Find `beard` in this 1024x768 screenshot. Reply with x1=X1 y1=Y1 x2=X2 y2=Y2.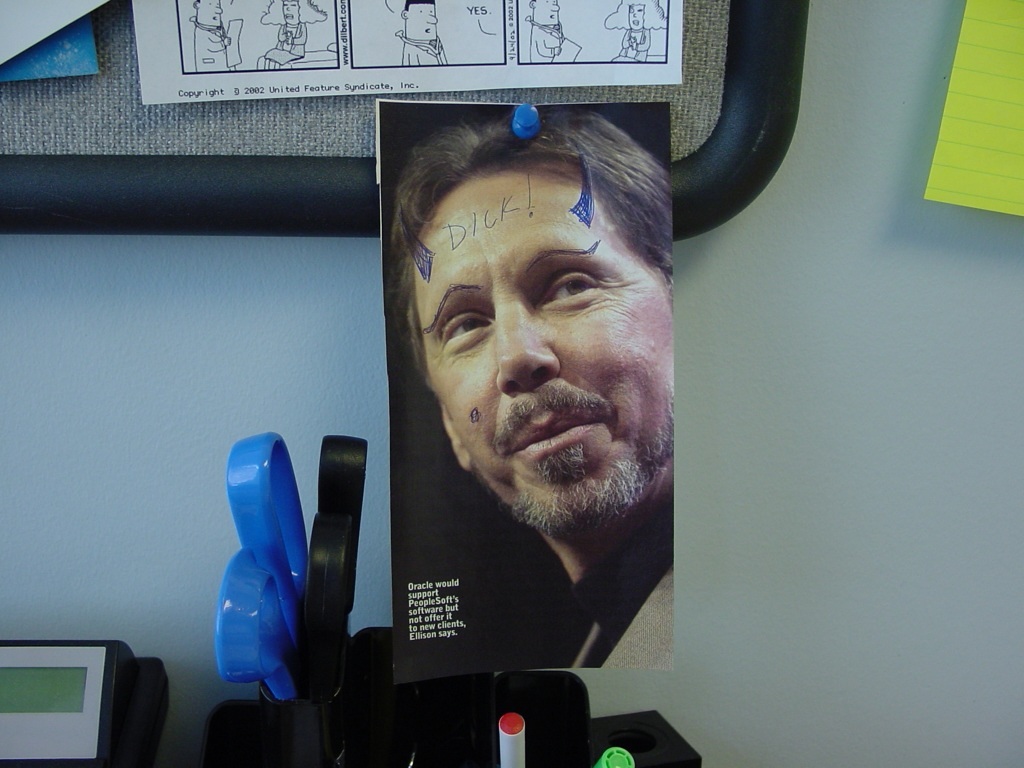
x1=511 y1=385 x2=689 y2=537.
